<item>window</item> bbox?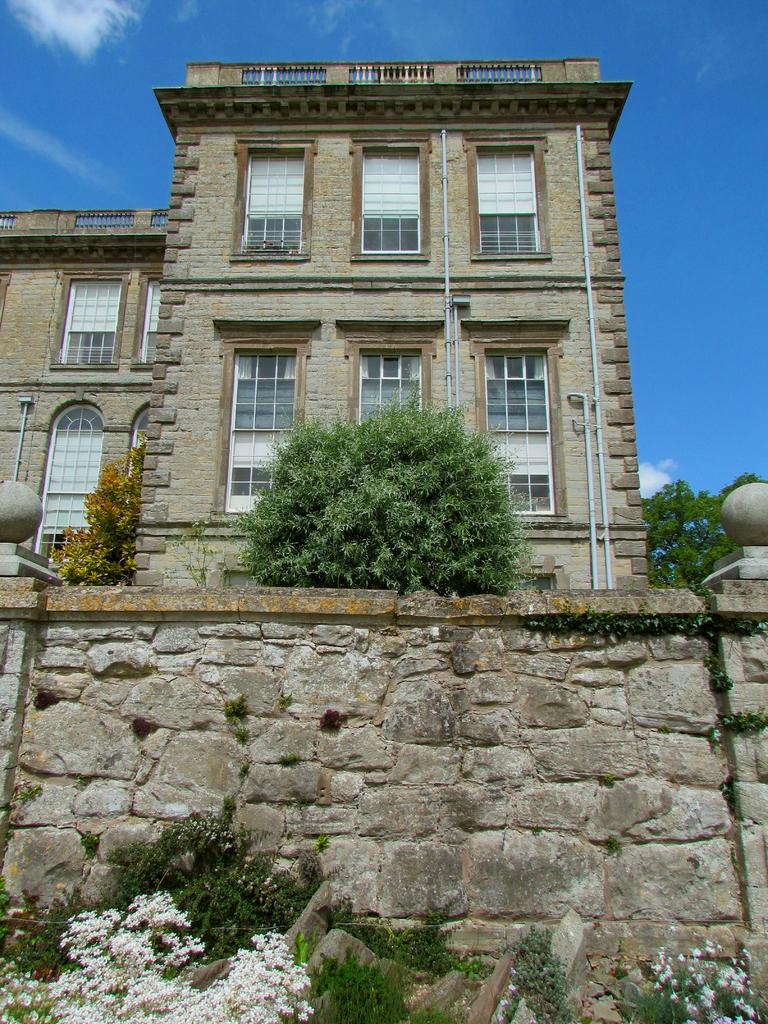
50, 271, 131, 372
